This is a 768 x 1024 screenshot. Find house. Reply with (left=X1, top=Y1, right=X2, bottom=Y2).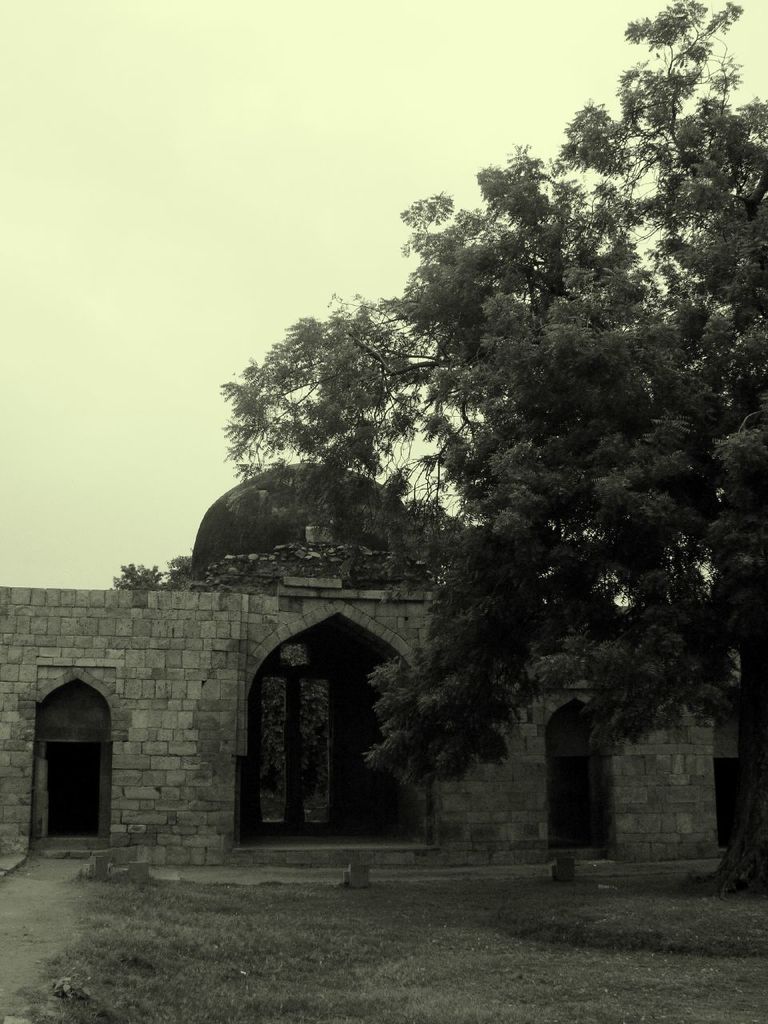
(left=0, top=565, right=725, bottom=857).
